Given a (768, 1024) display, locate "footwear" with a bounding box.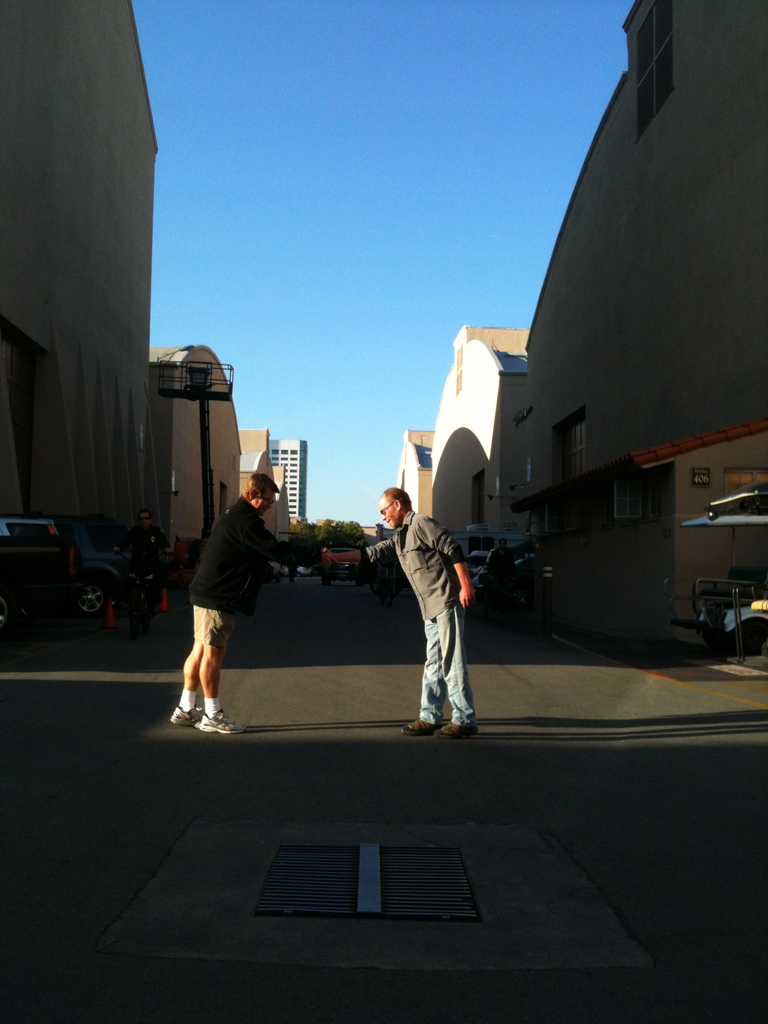
Located: l=157, t=702, r=196, b=726.
